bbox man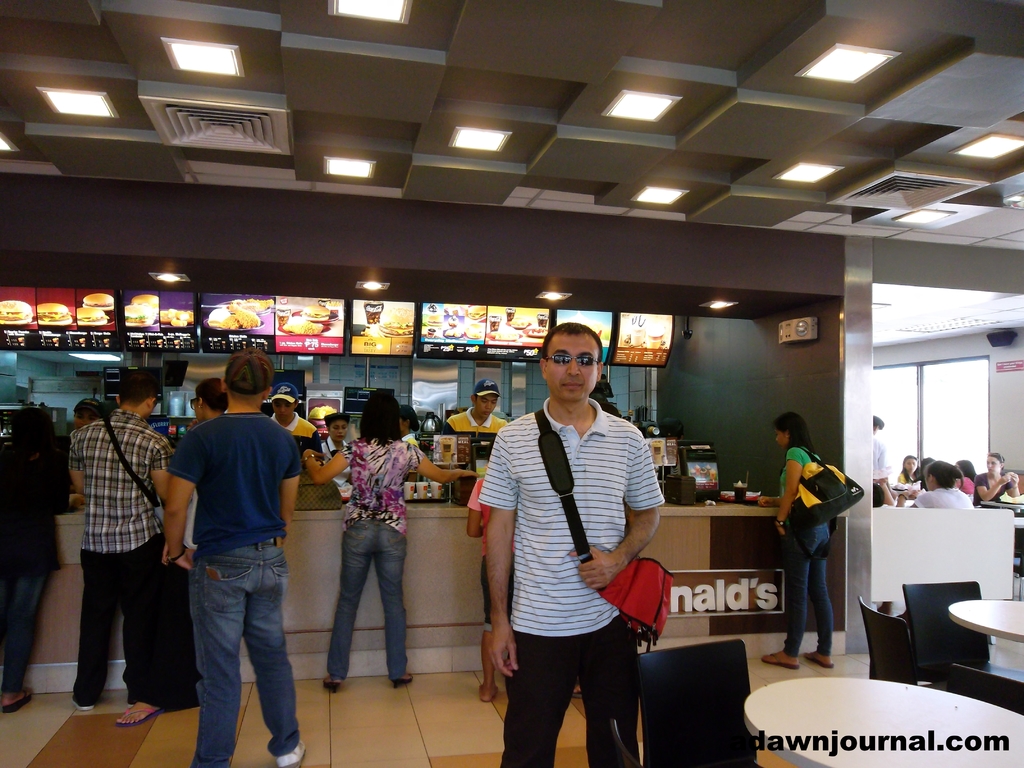
l=440, t=379, r=510, b=433
